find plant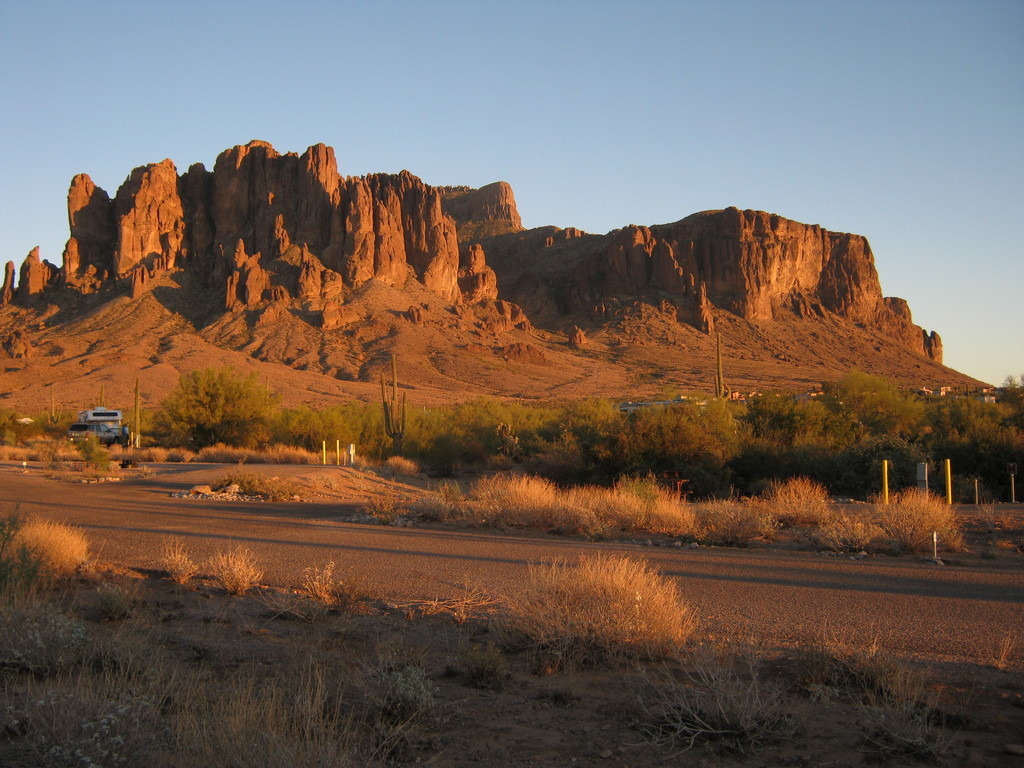
(x1=759, y1=474, x2=821, y2=520)
